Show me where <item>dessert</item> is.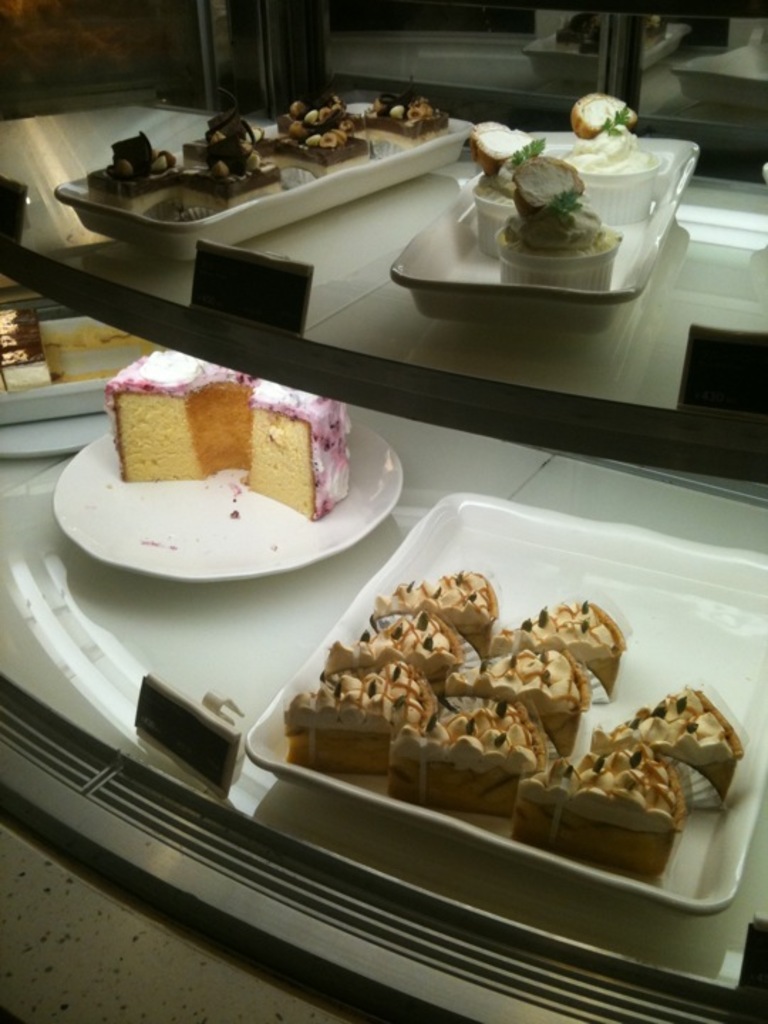
<item>dessert</item> is at rect(364, 100, 438, 158).
